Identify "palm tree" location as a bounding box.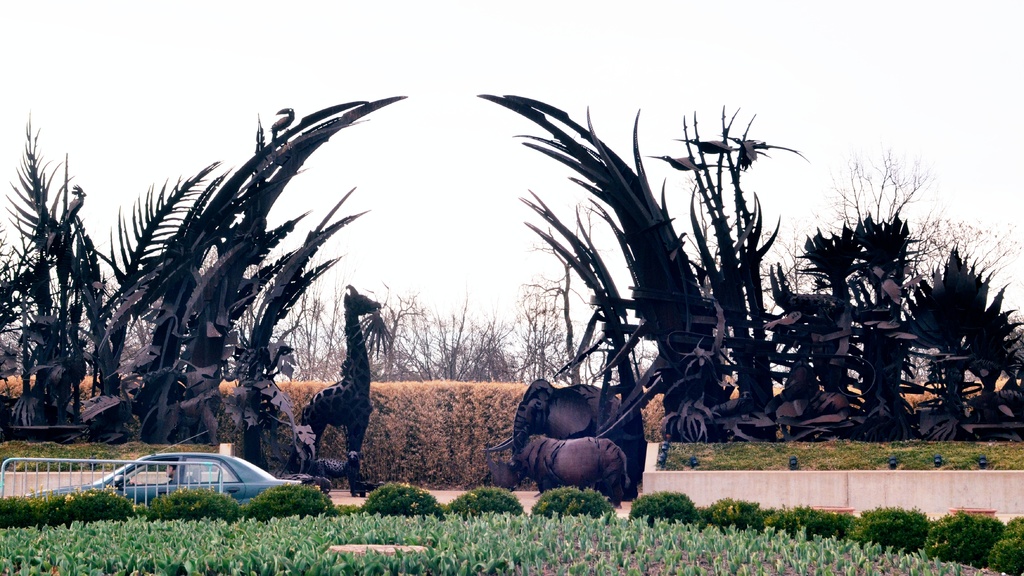
(789,211,854,392).
